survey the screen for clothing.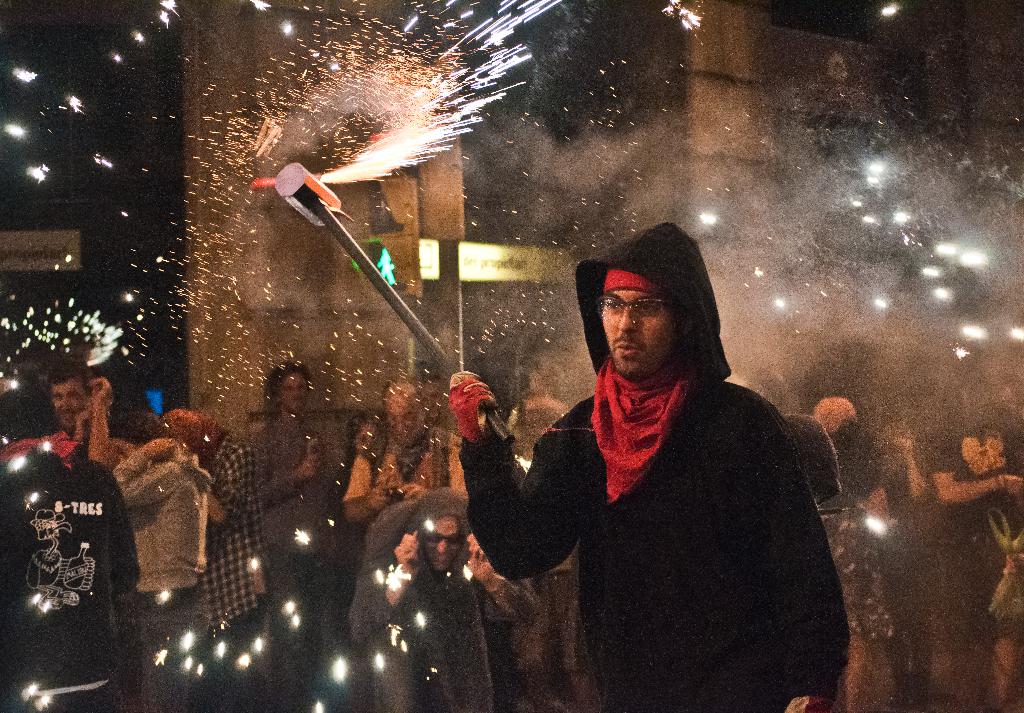
Survey found: detection(199, 432, 268, 712).
